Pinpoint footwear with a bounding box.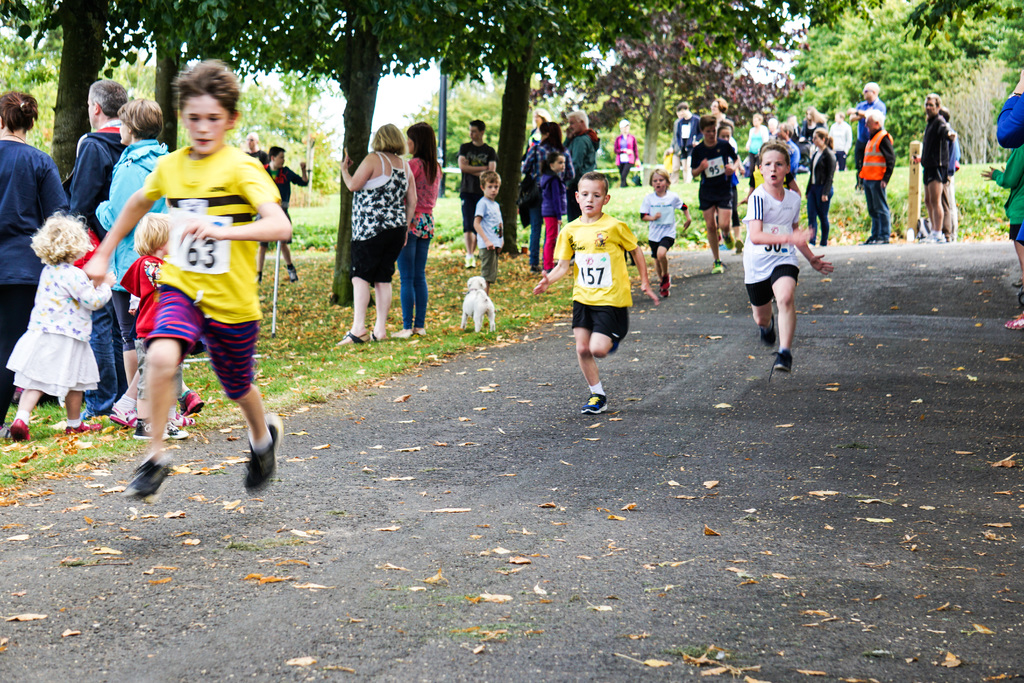
[x1=110, y1=393, x2=132, y2=422].
